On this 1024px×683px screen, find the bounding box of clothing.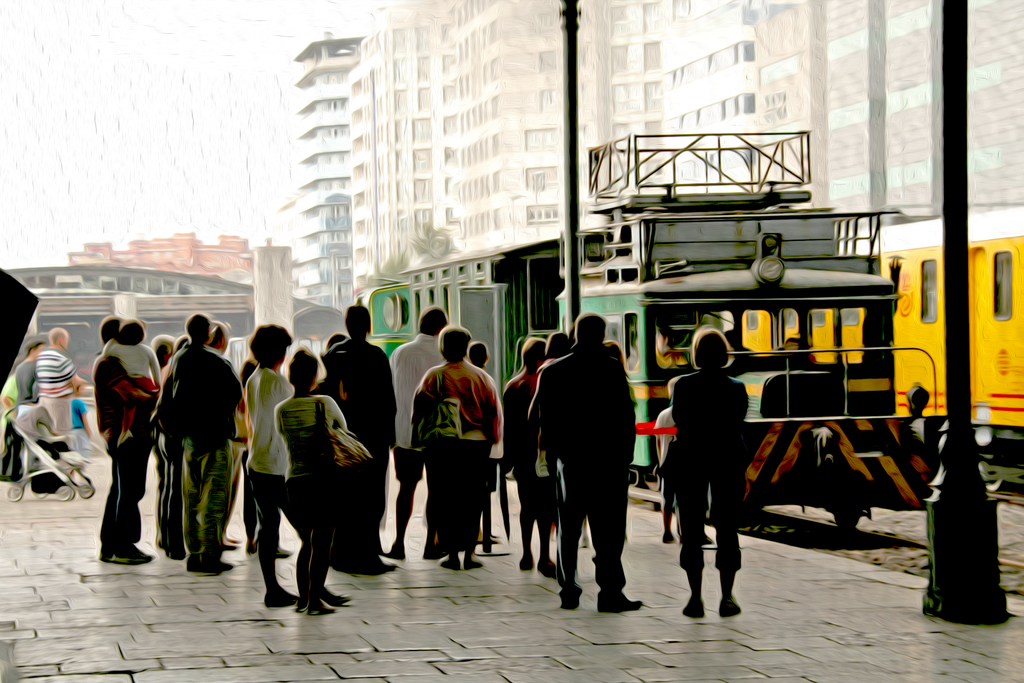
Bounding box: pyautogui.locateOnScreen(535, 356, 552, 380).
